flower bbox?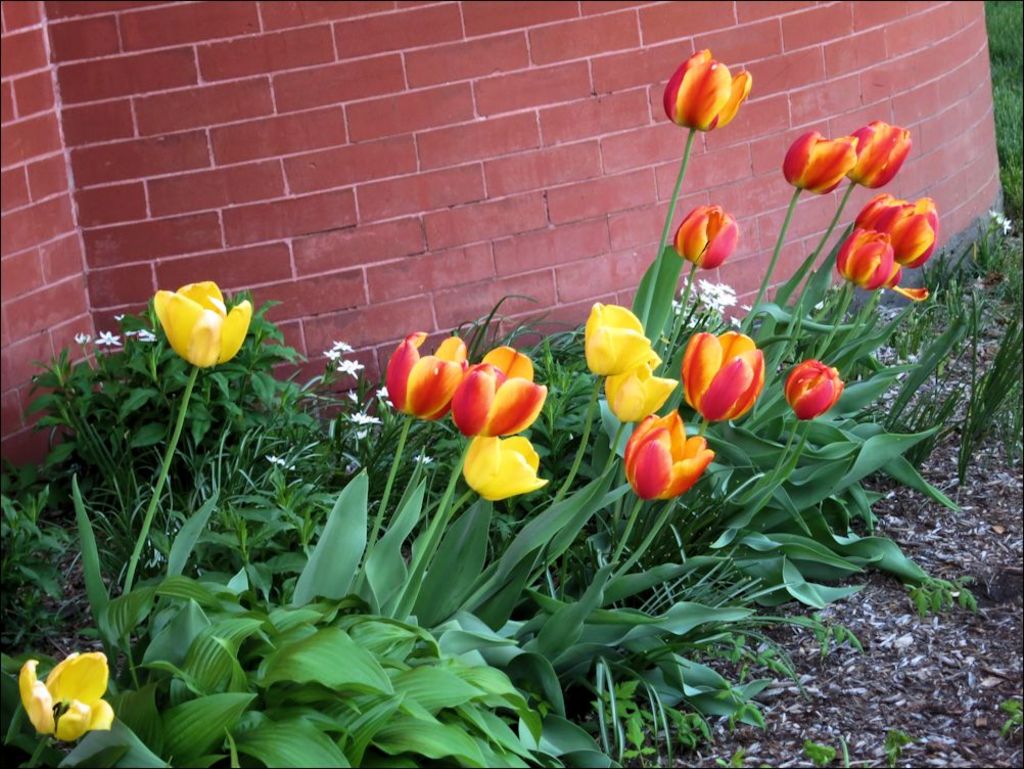
Rect(599, 358, 677, 421)
